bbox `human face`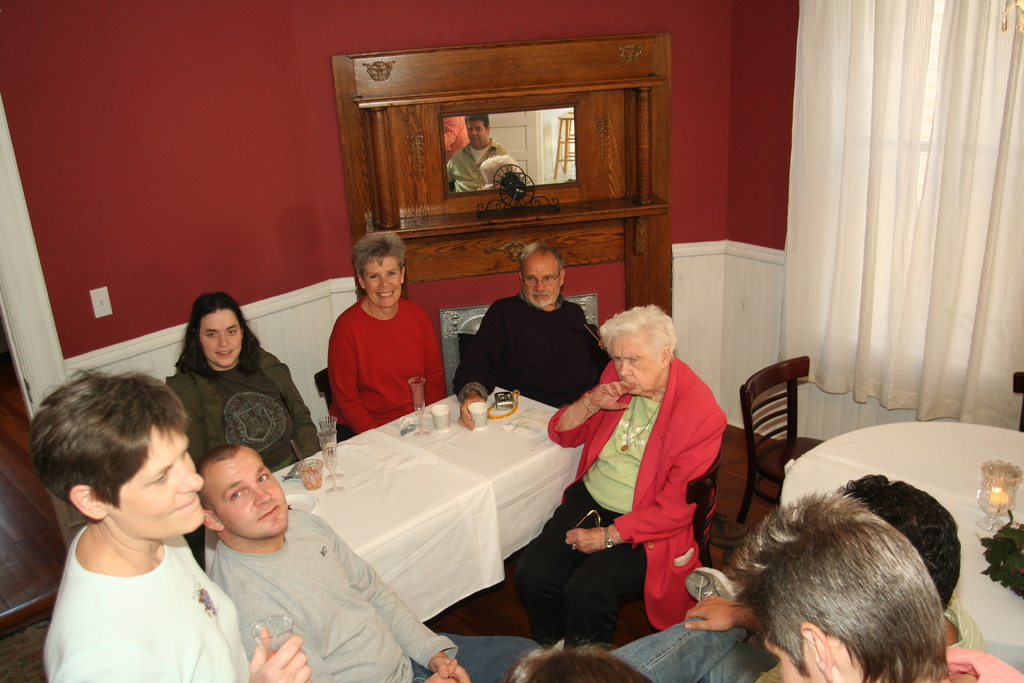
<bbox>199, 309, 242, 368</bbox>
